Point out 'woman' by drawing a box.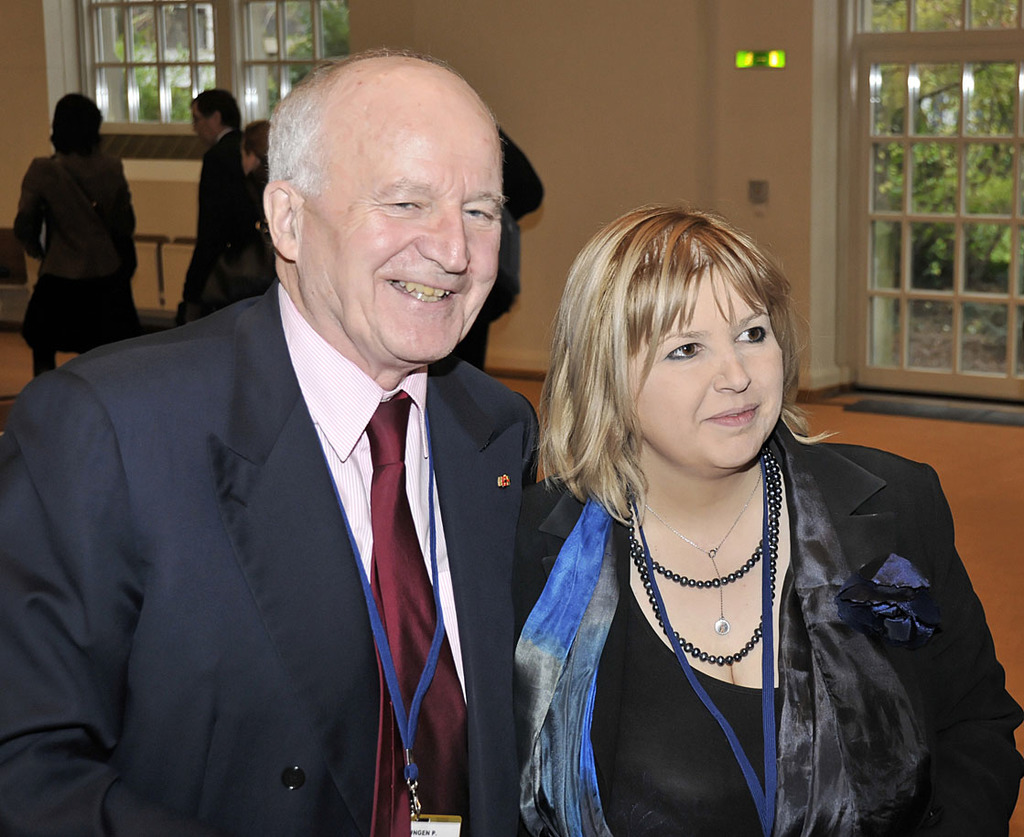
20 91 137 374.
